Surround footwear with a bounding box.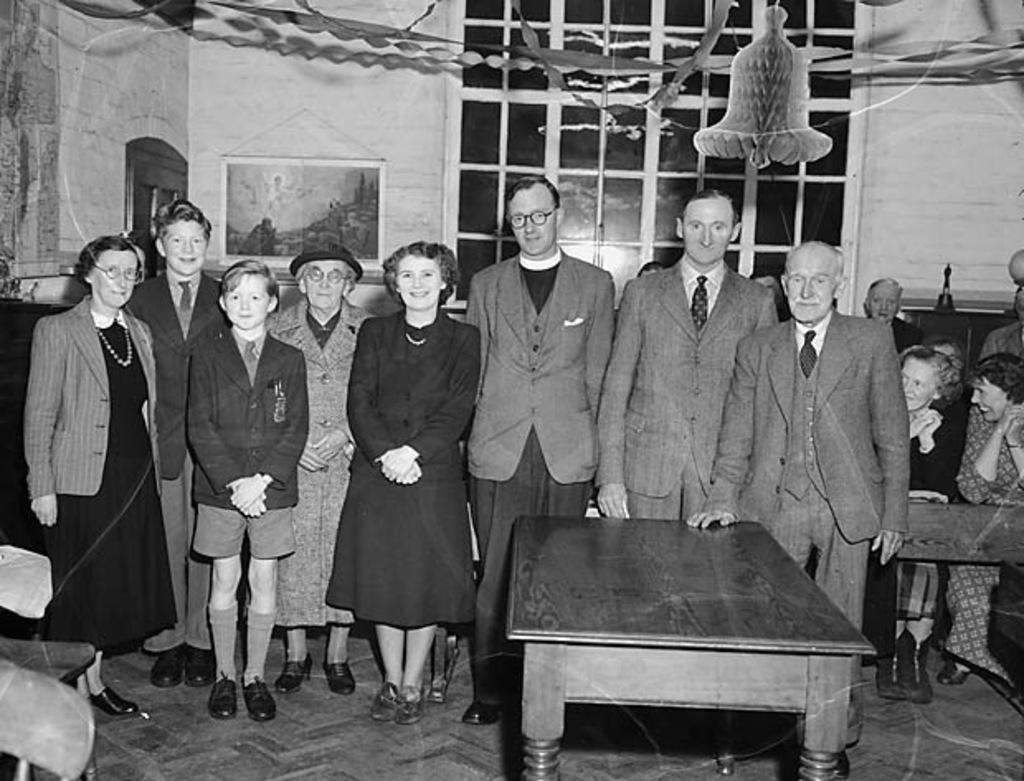
x1=367 y1=679 x2=400 y2=718.
